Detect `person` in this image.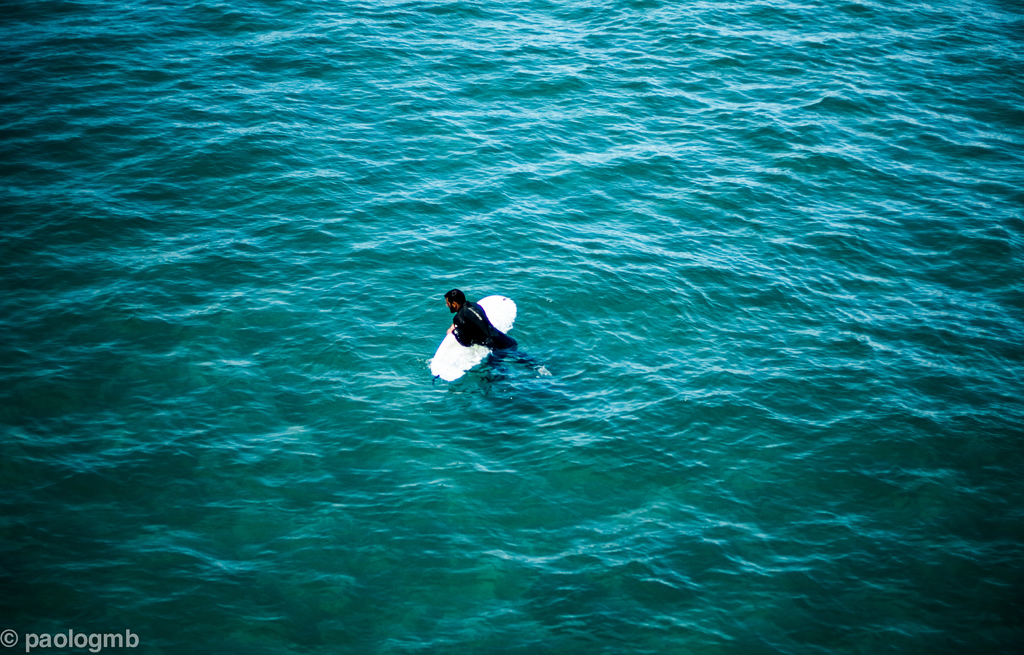
Detection: crop(441, 288, 518, 354).
